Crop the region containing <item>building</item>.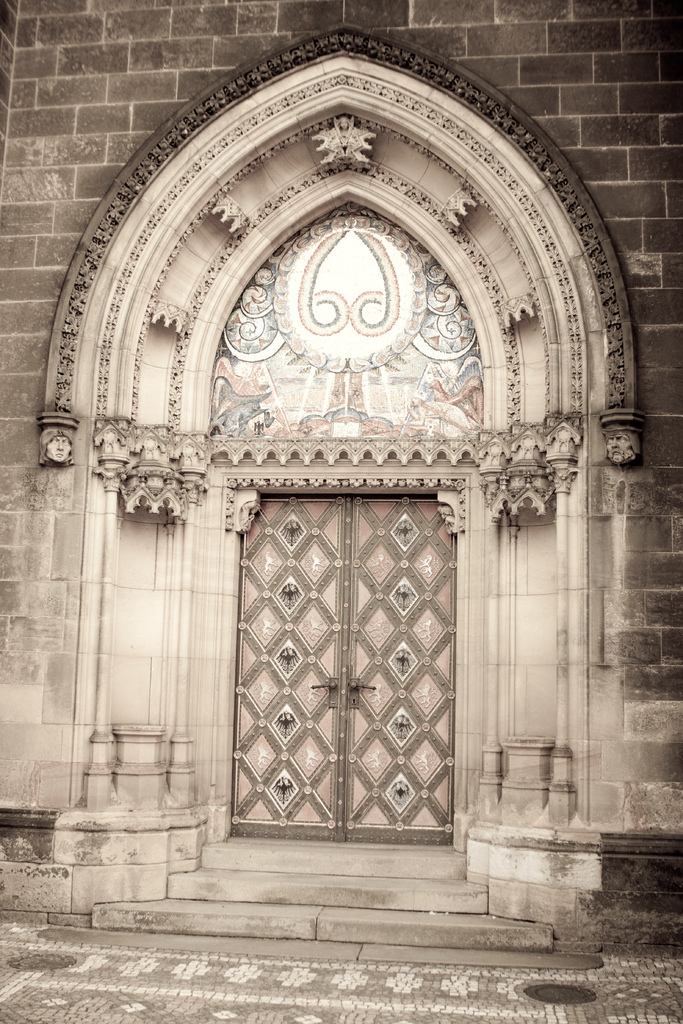
Crop region: <bbox>0, 0, 682, 967</bbox>.
